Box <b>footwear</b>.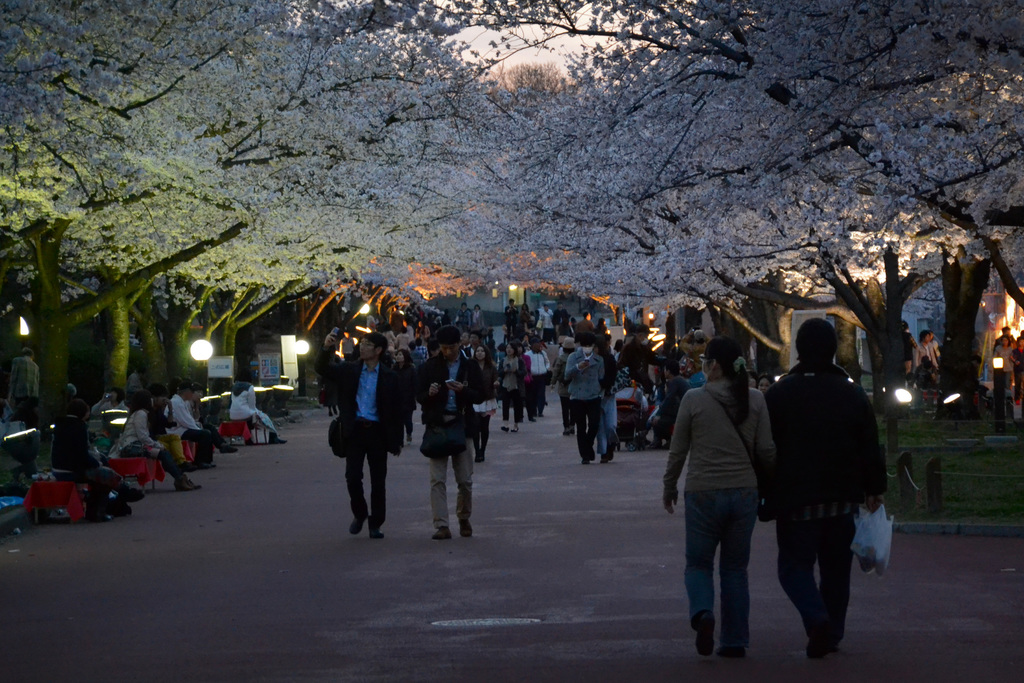
locate(205, 461, 214, 466).
